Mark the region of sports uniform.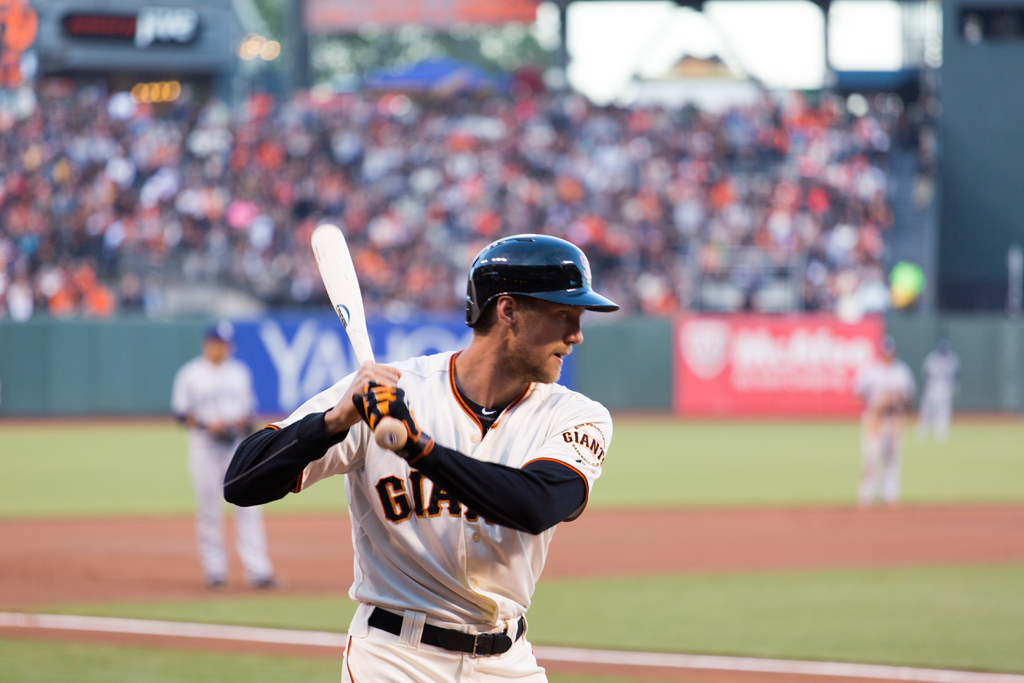
Region: x1=850, y1=343, x2=922, y2=508.
